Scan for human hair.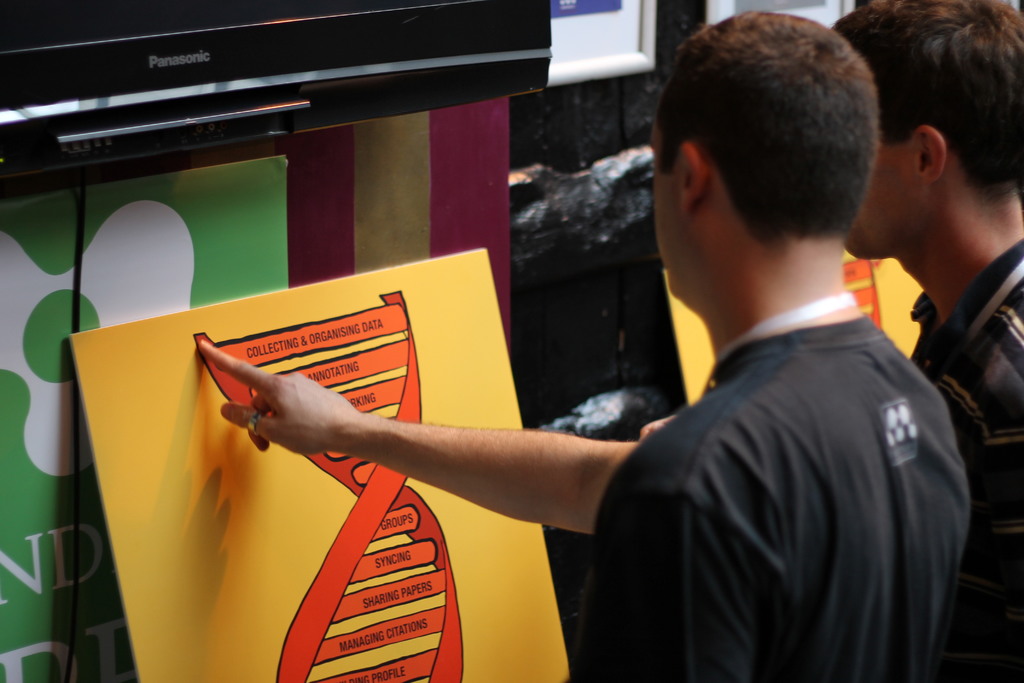
Scan result: l=670, t=10, r=890, b=295.
